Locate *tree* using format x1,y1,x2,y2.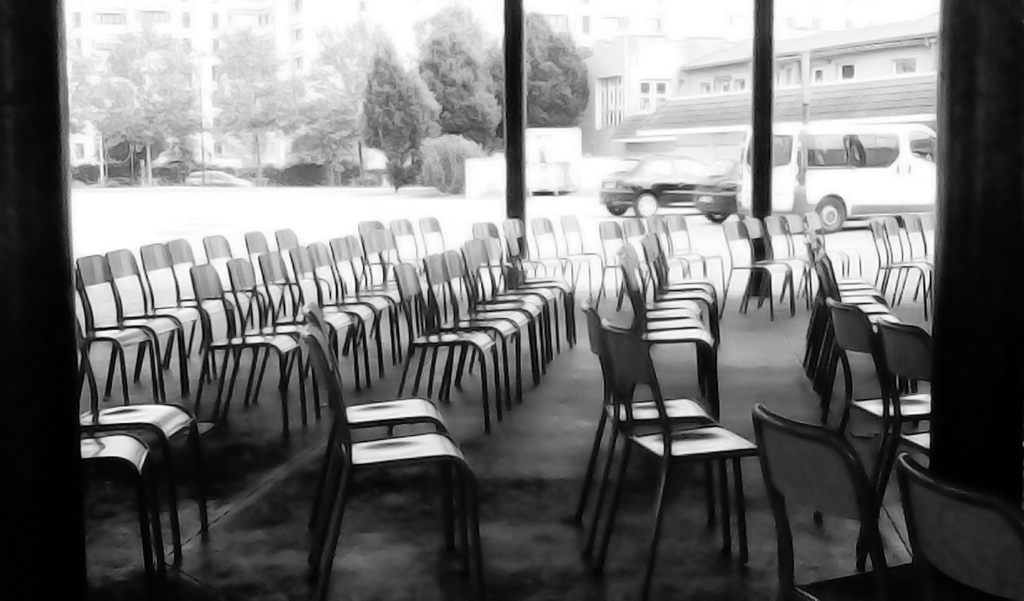
360,30,435,186.
